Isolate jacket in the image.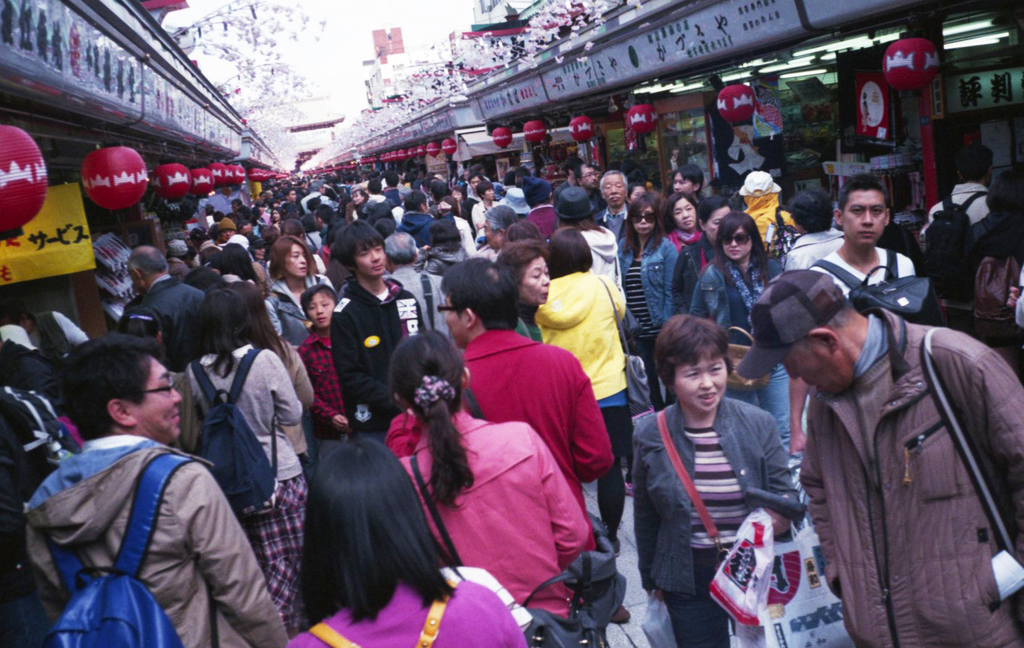
Isolated region: box=[570, 220, 625, 296].
